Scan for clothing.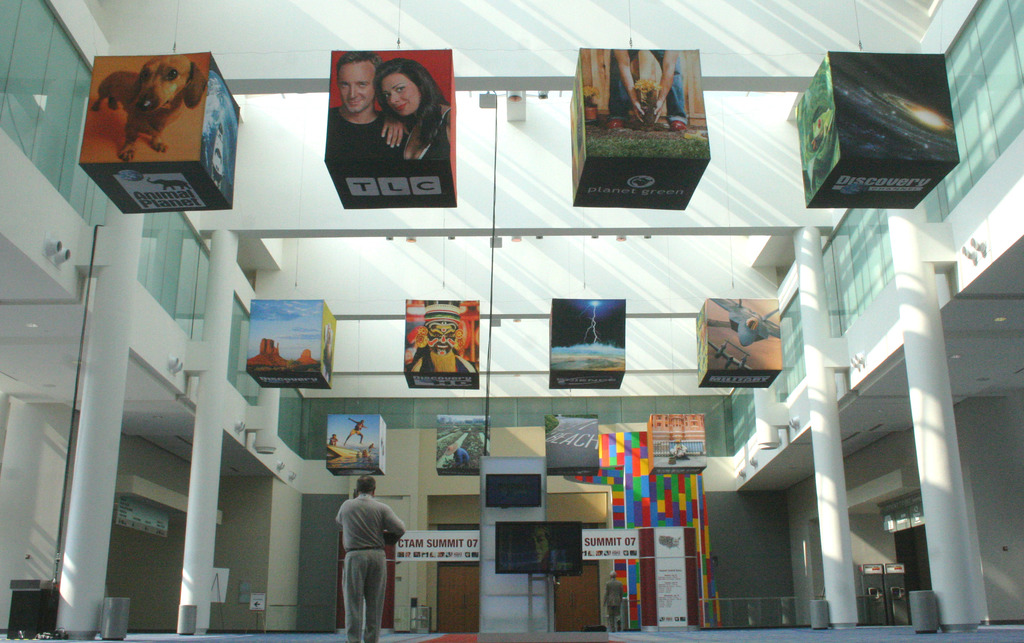
Scan result: BBox(403, 107, 450, 158).
